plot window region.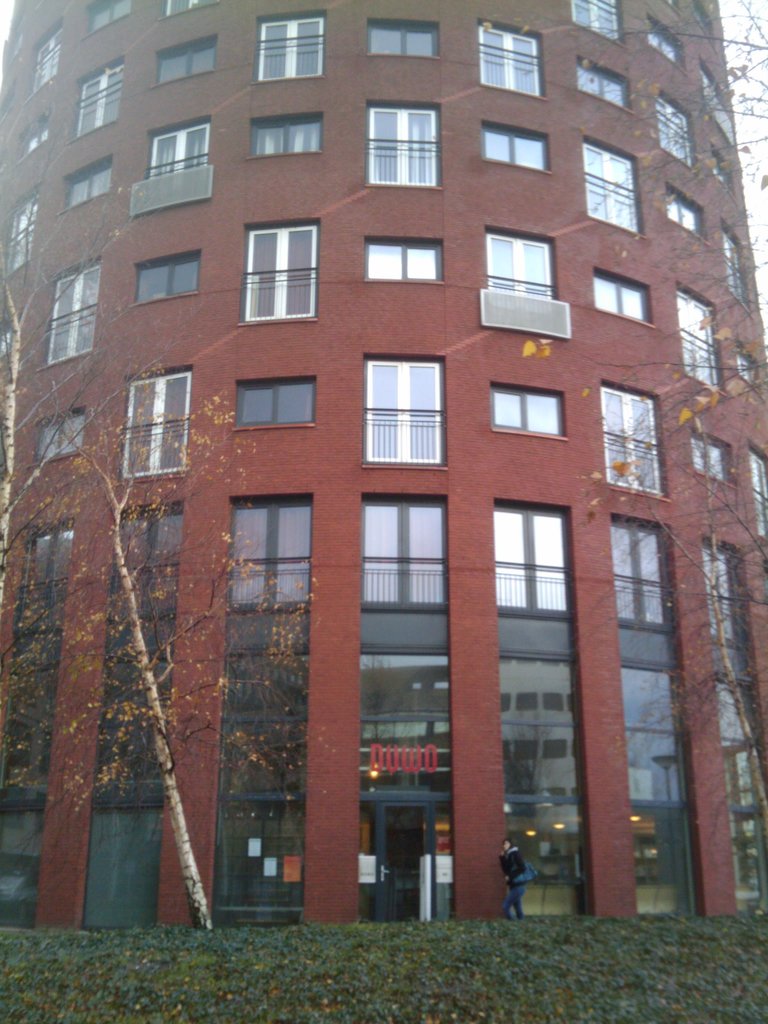
Plotted at bbox(261, 16, 324, 77).
